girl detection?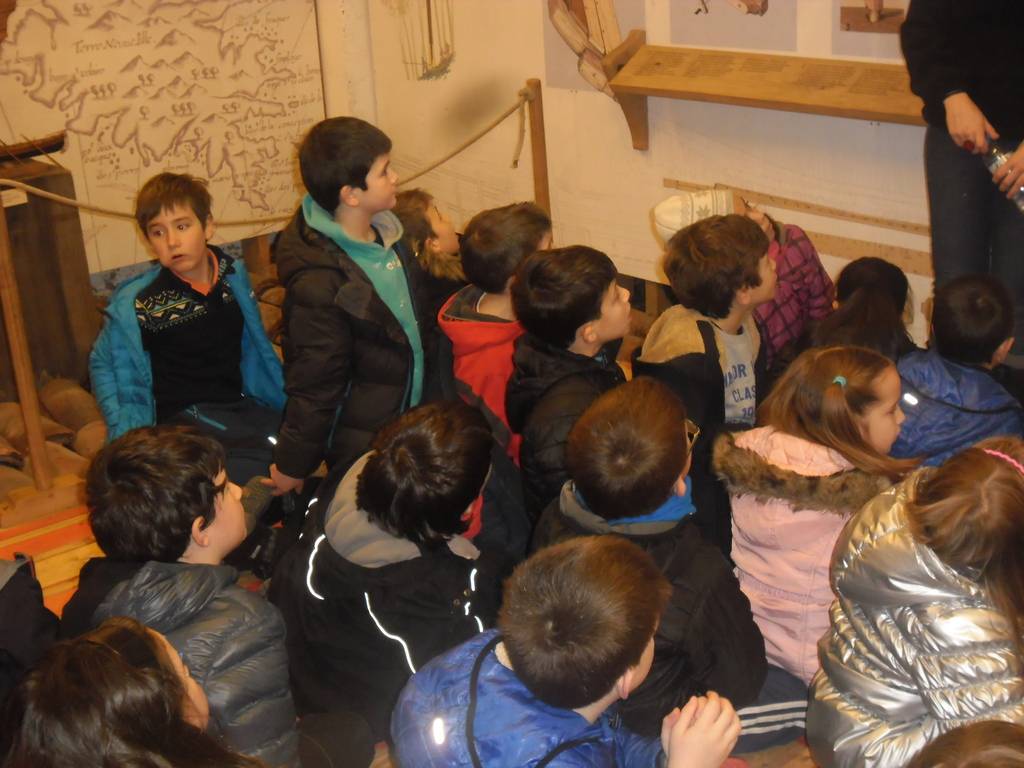
crop(799, 435, 1023, 767)
